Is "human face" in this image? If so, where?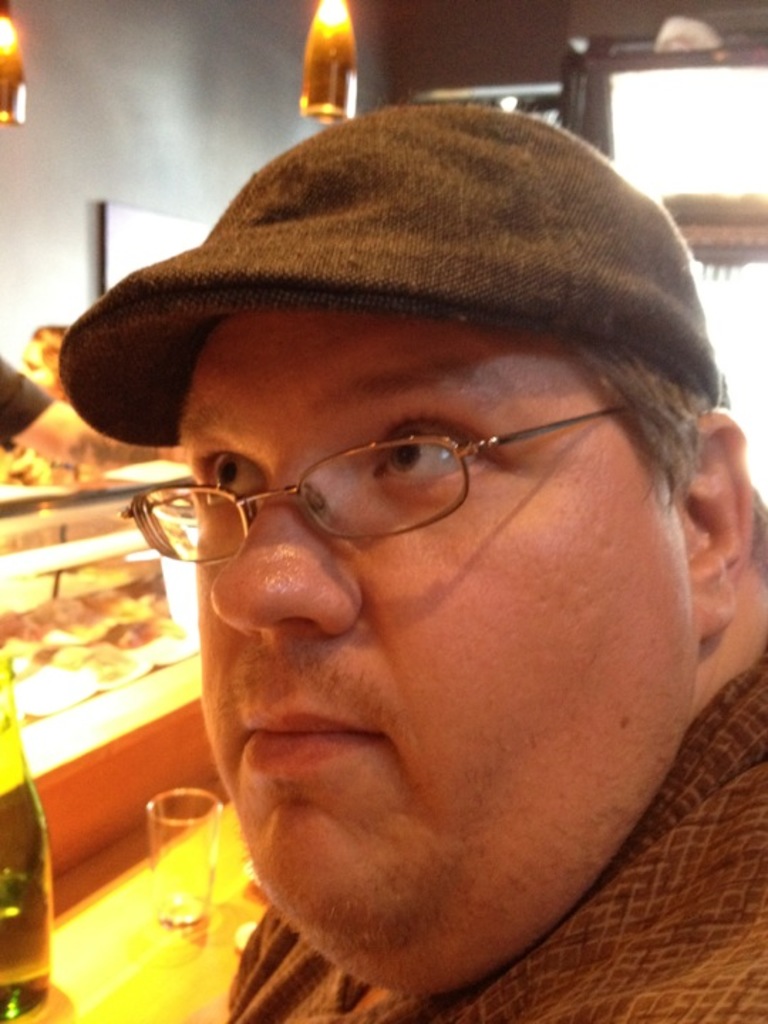
Yes, at 178:311:690:994.
